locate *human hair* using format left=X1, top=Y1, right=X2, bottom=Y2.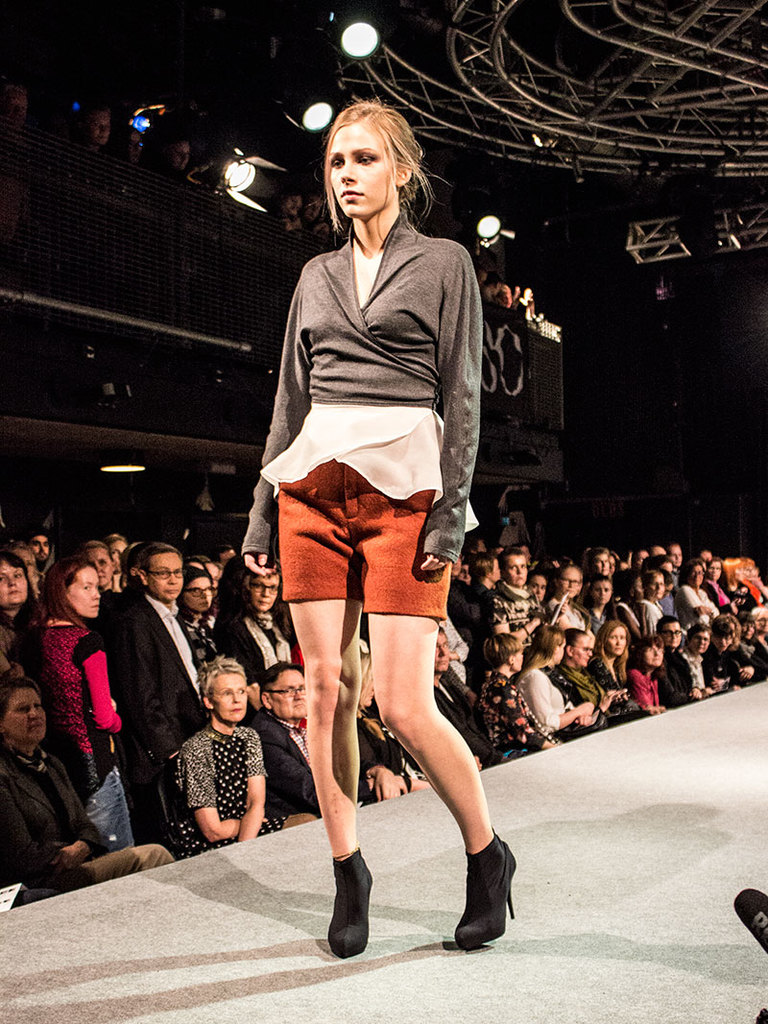
left=83, top=541, right=111, bottom=570.
